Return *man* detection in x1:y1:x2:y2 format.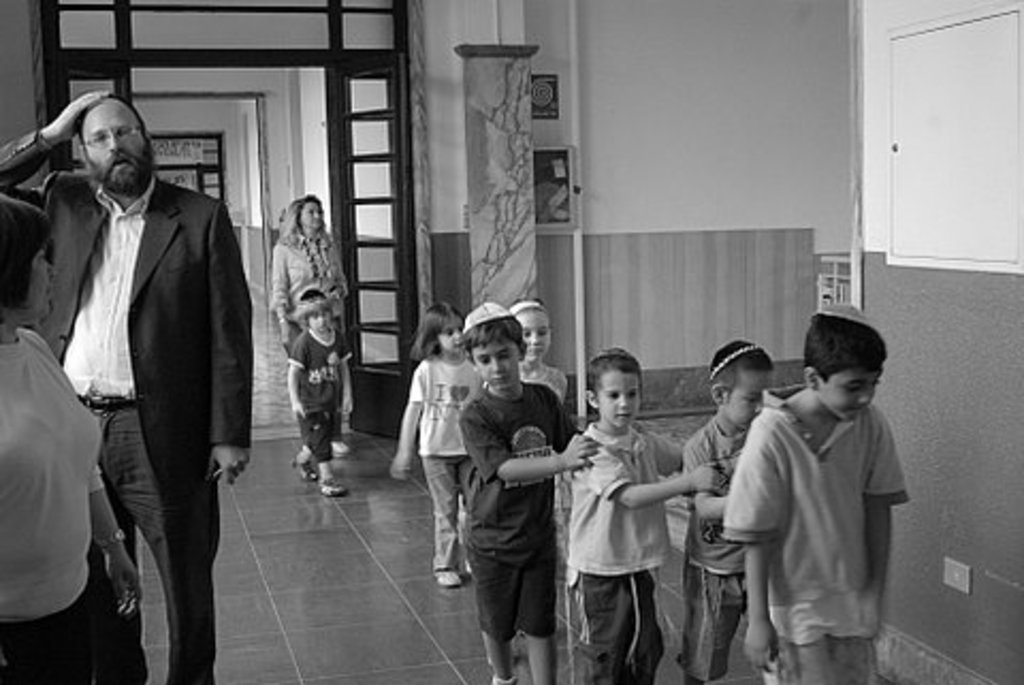
561:346:708:679.
